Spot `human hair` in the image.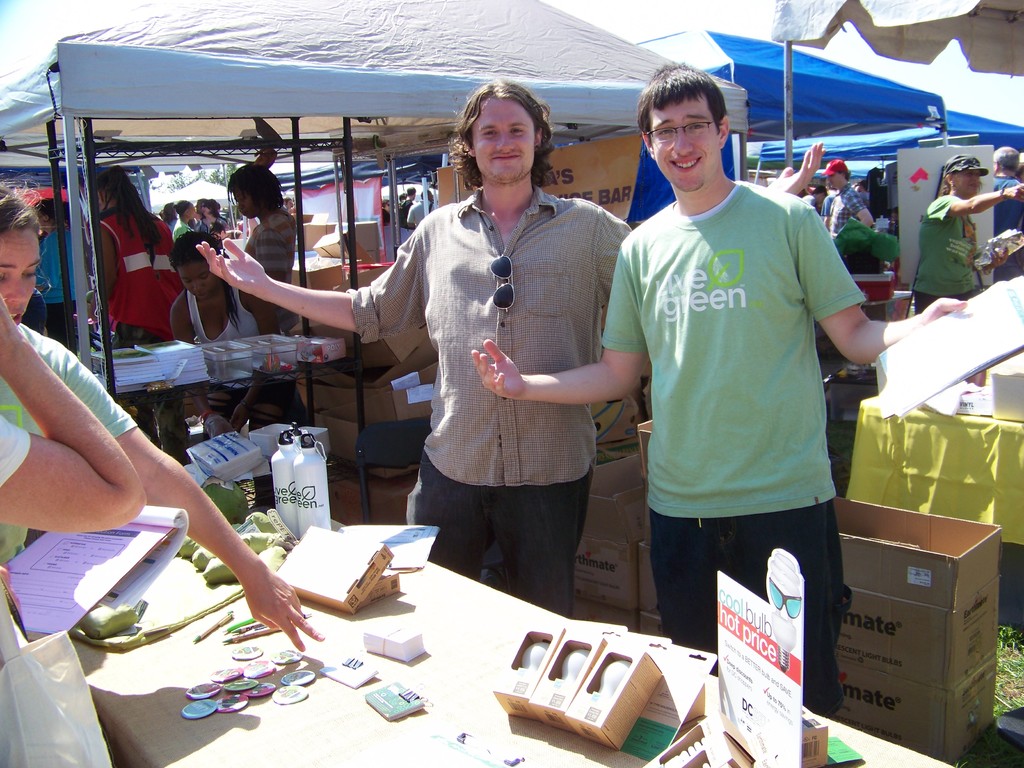
`human hair` found at [0, 173, 45, 232].
